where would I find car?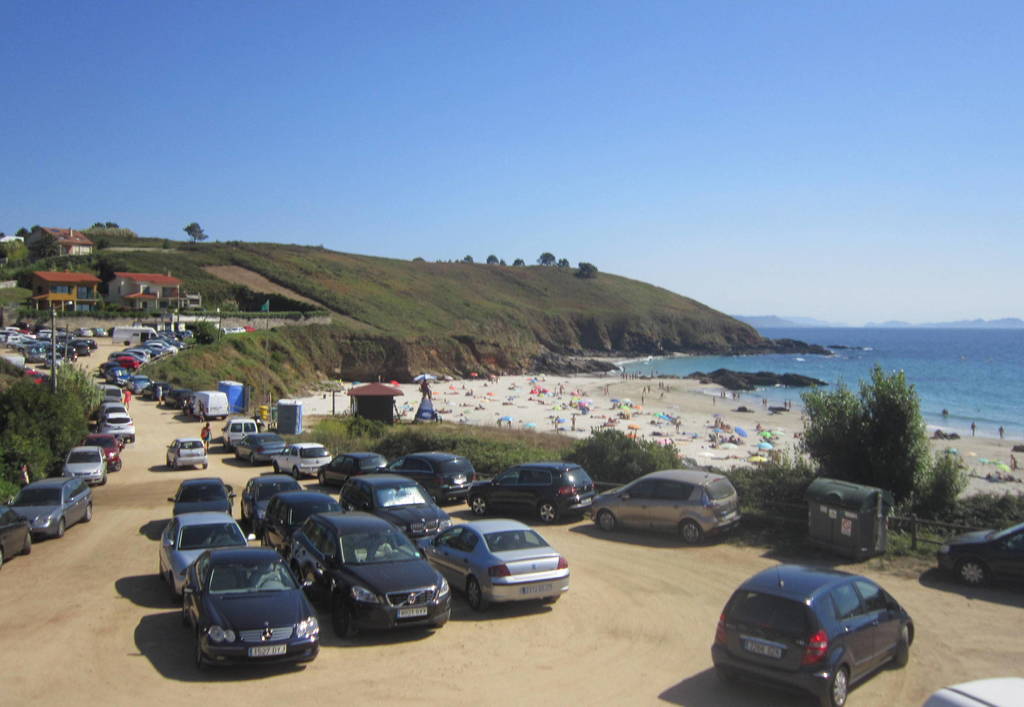
At 424, 515, 570, 605.
